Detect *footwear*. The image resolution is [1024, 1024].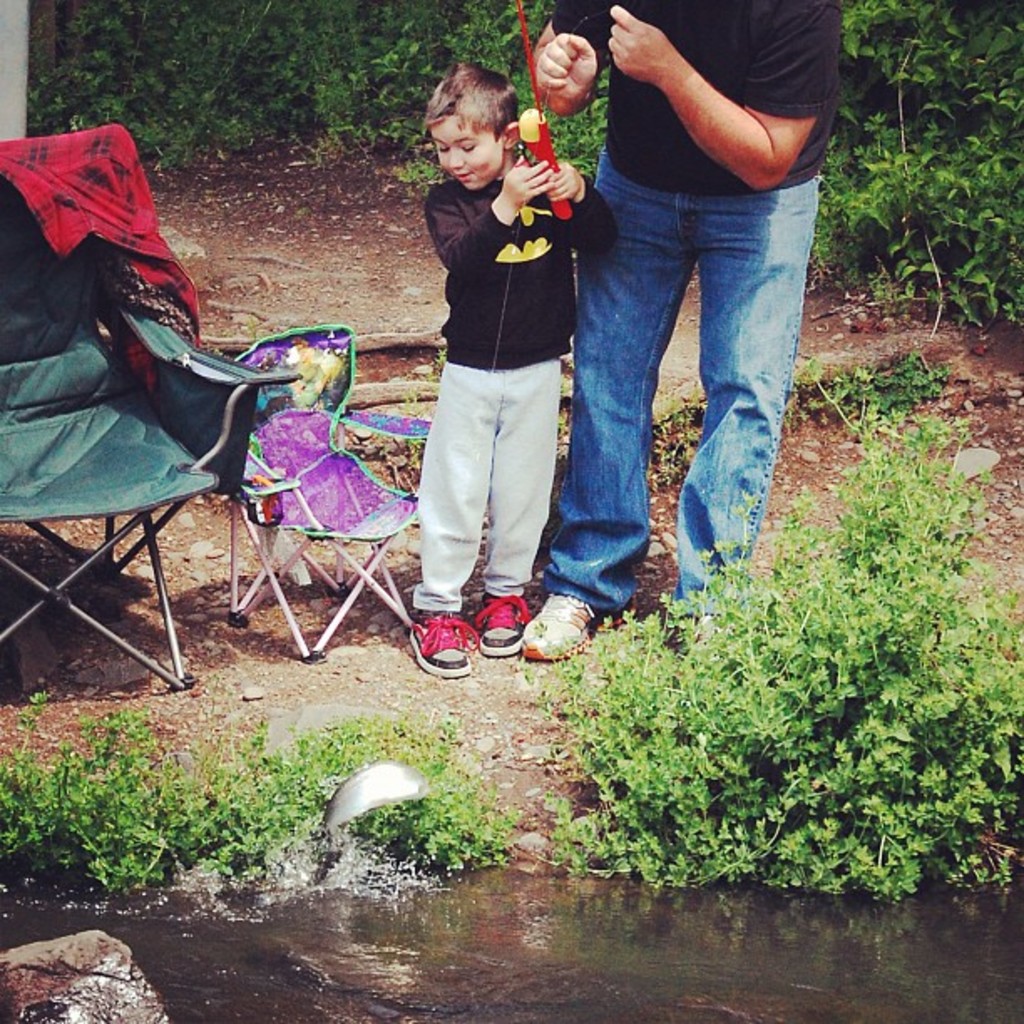
x1=514, y1=579, x2=622, y2=664.
